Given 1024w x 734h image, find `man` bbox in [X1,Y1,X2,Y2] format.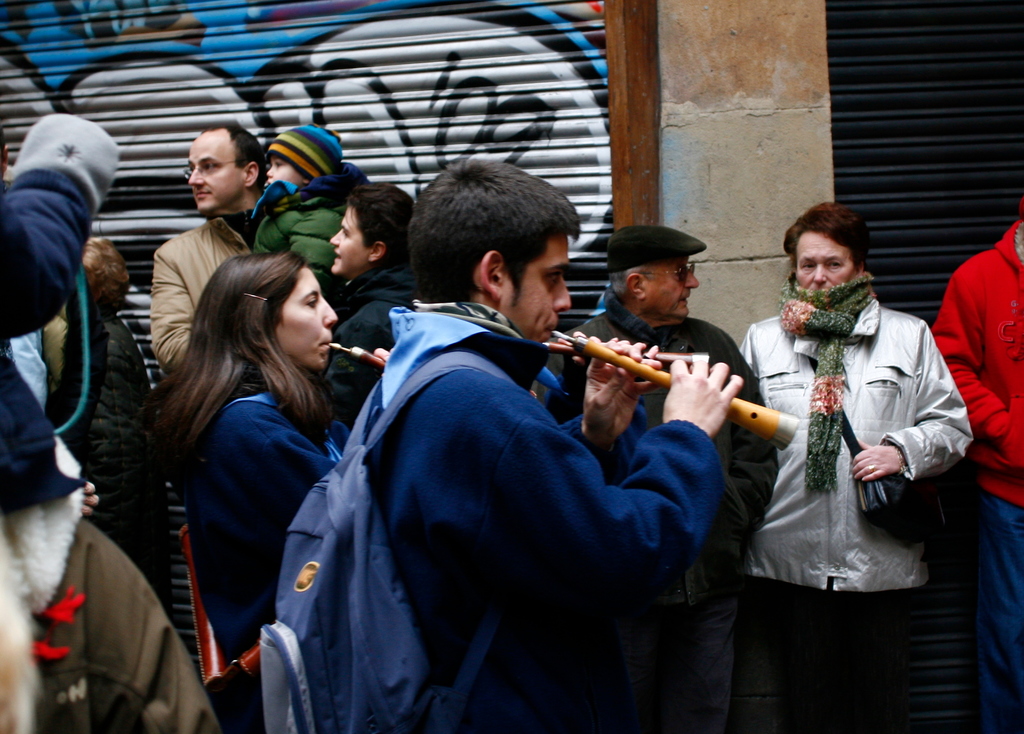
[534,225,787,733].
